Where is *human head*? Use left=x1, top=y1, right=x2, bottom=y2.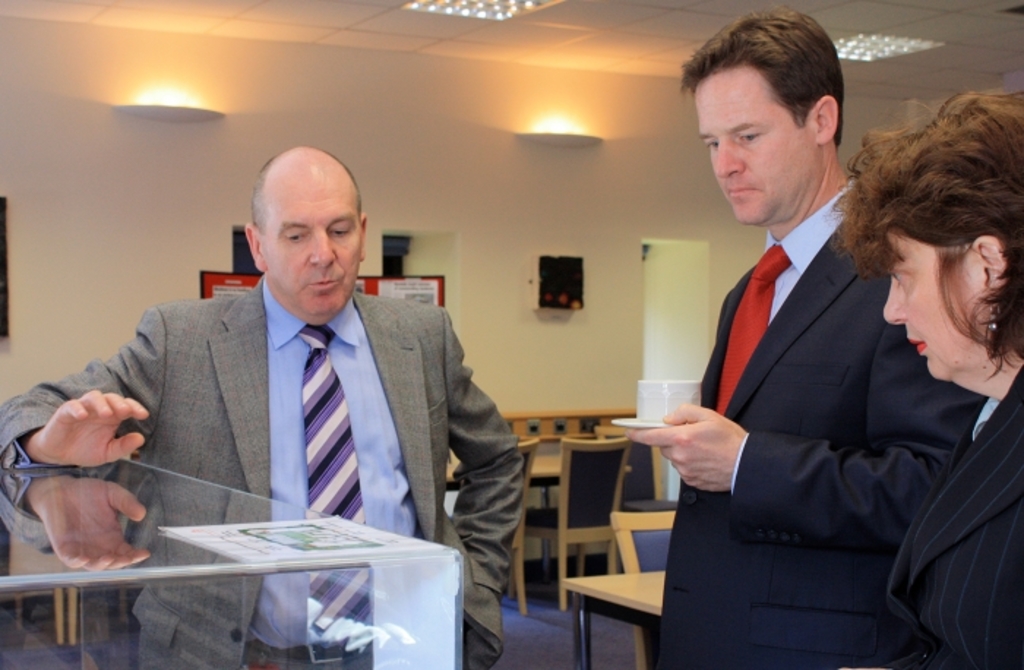
left=227, top=133, right=366, bottom=307.
